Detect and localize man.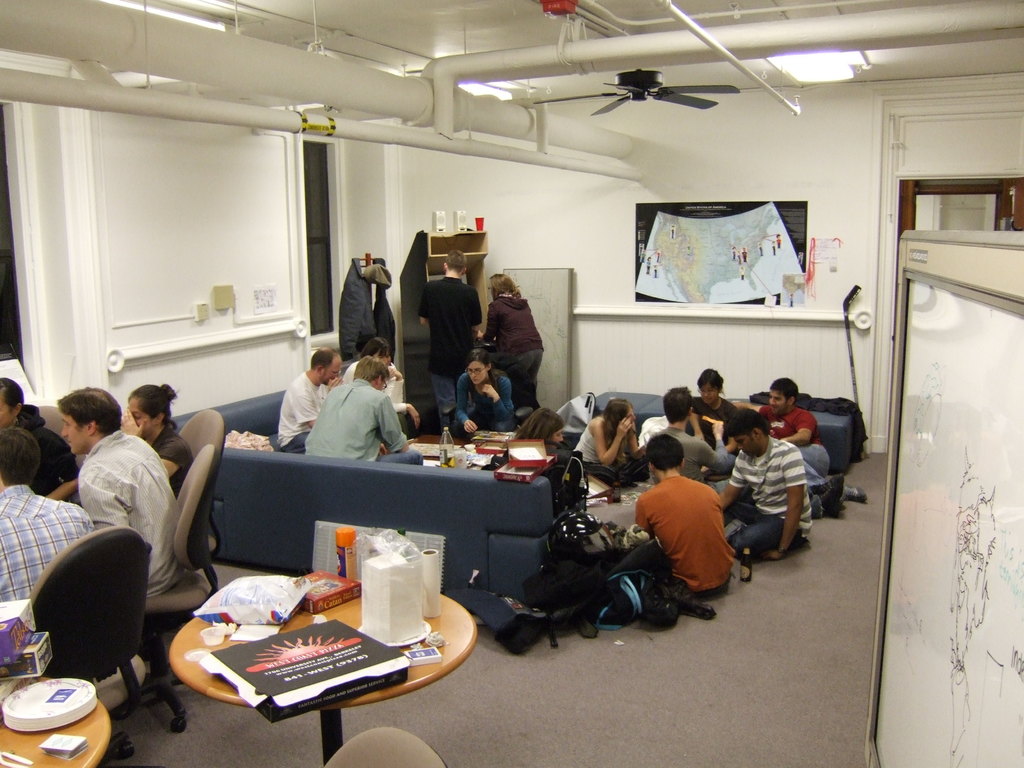
Localized at {"x1": 0, "y1": 429, "x2": 150, "y2": 710}.
